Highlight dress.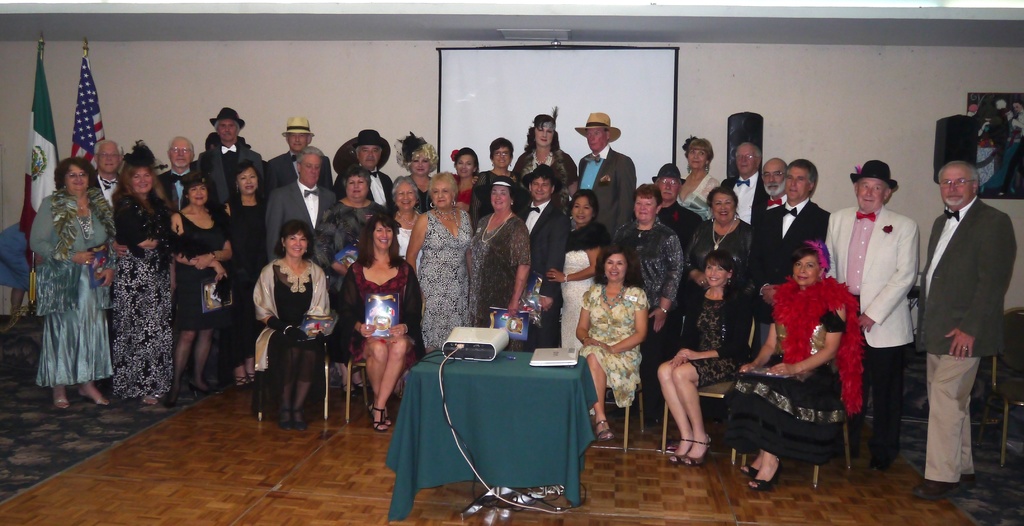
Highlighted region: (x1=420, y1=207, x2=477, y2=352).
